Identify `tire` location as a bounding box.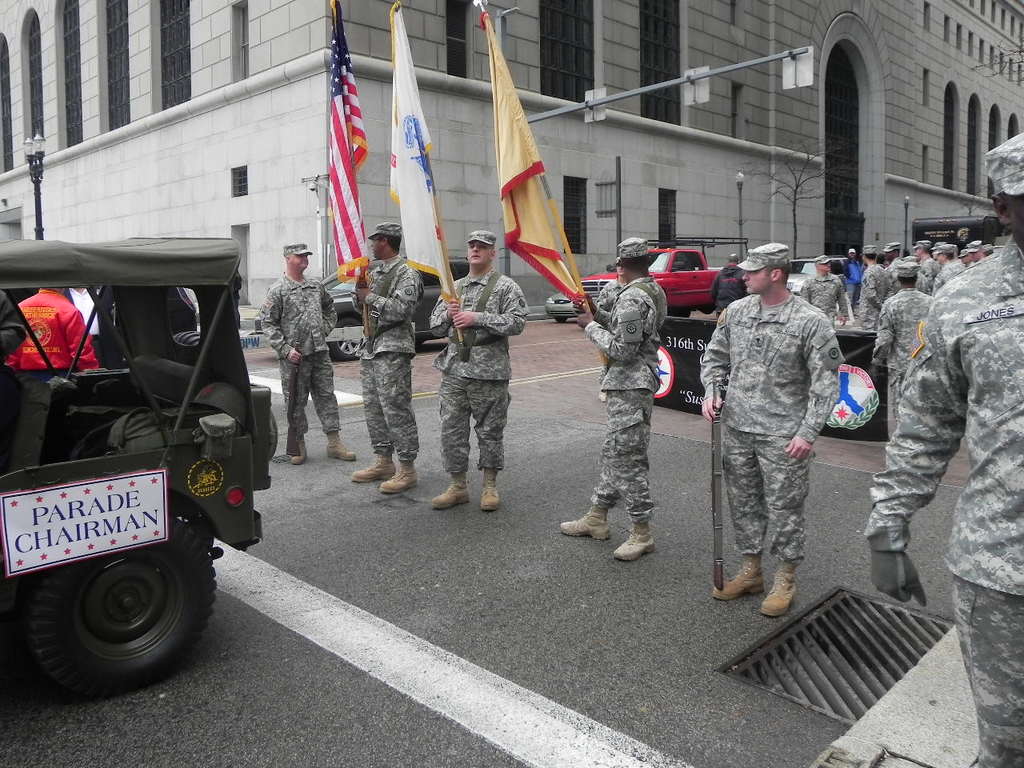
<region>23, 536, 199, 687</region>.
